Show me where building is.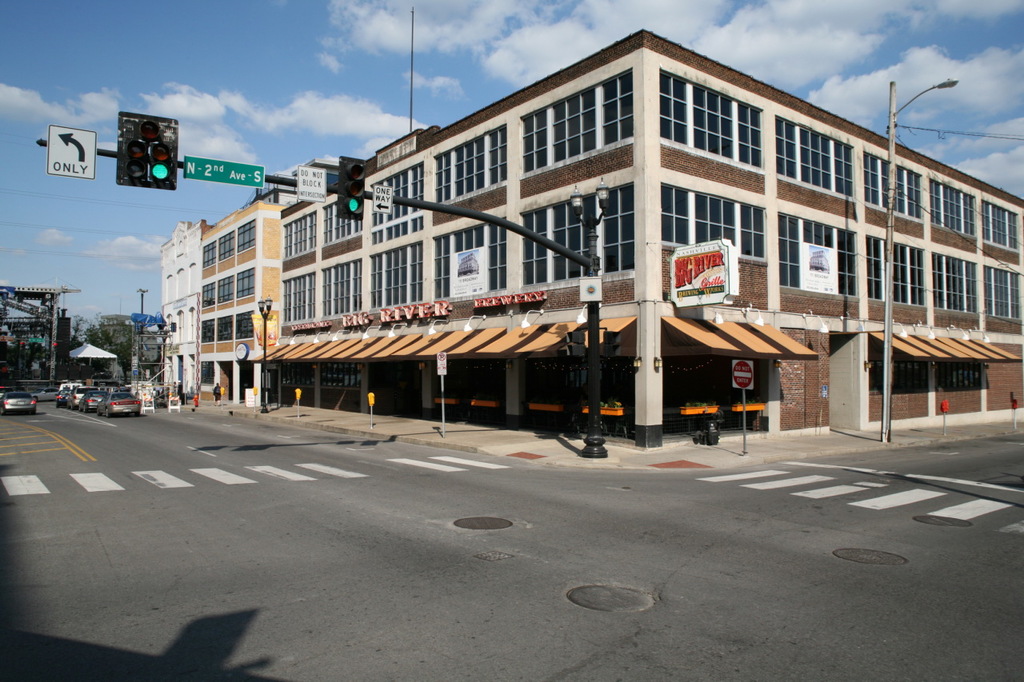
building is at <region>266, 17, 1023, 460</region>.
